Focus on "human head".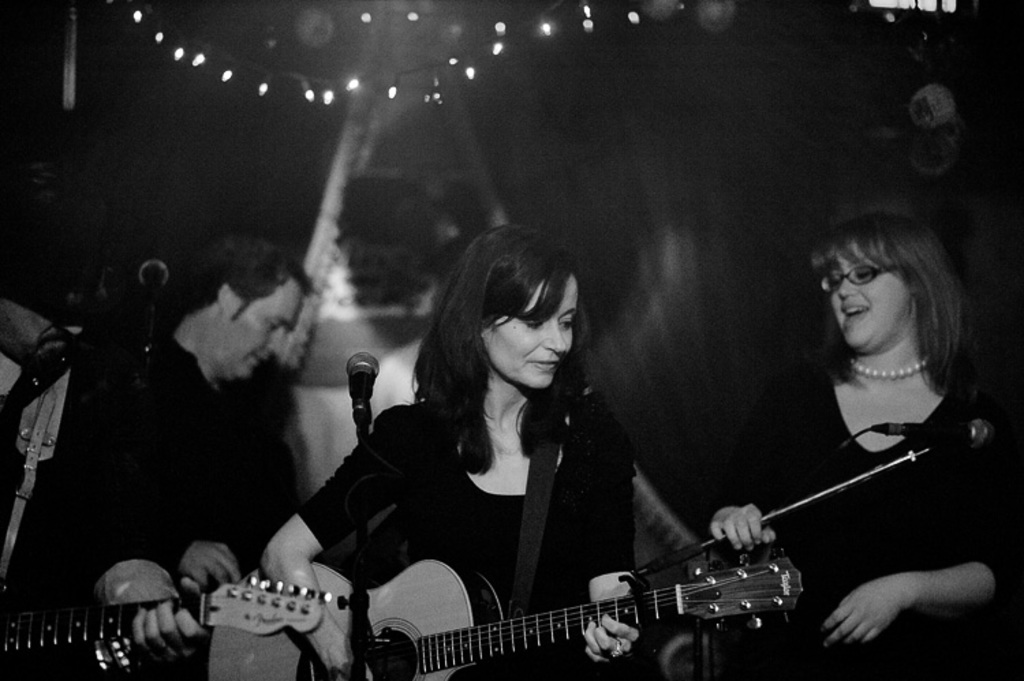
Focused at [188, 239, 304, 374].
